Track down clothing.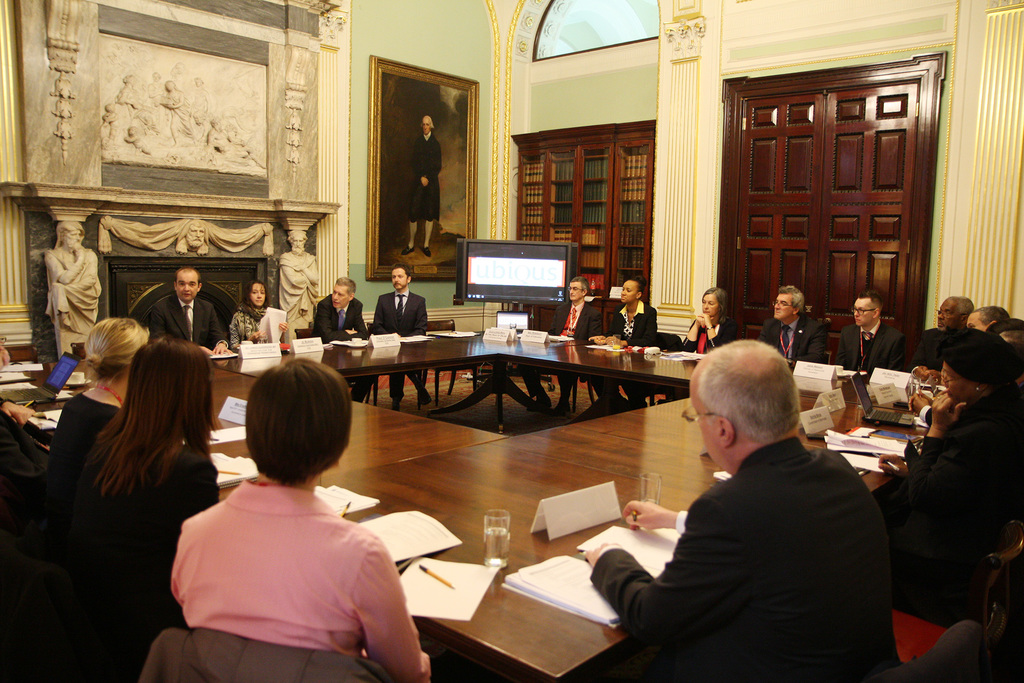
Tracked to left=40, top=394, right=128, bottom=486.
